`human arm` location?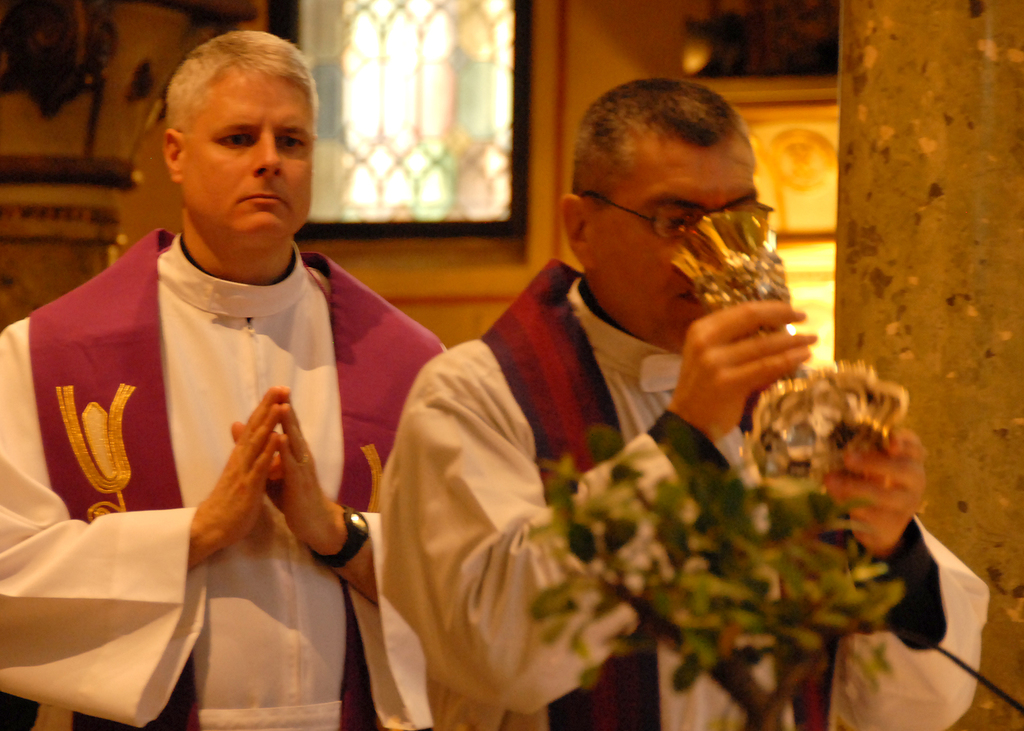
rect(819, 422, 995, 730)
